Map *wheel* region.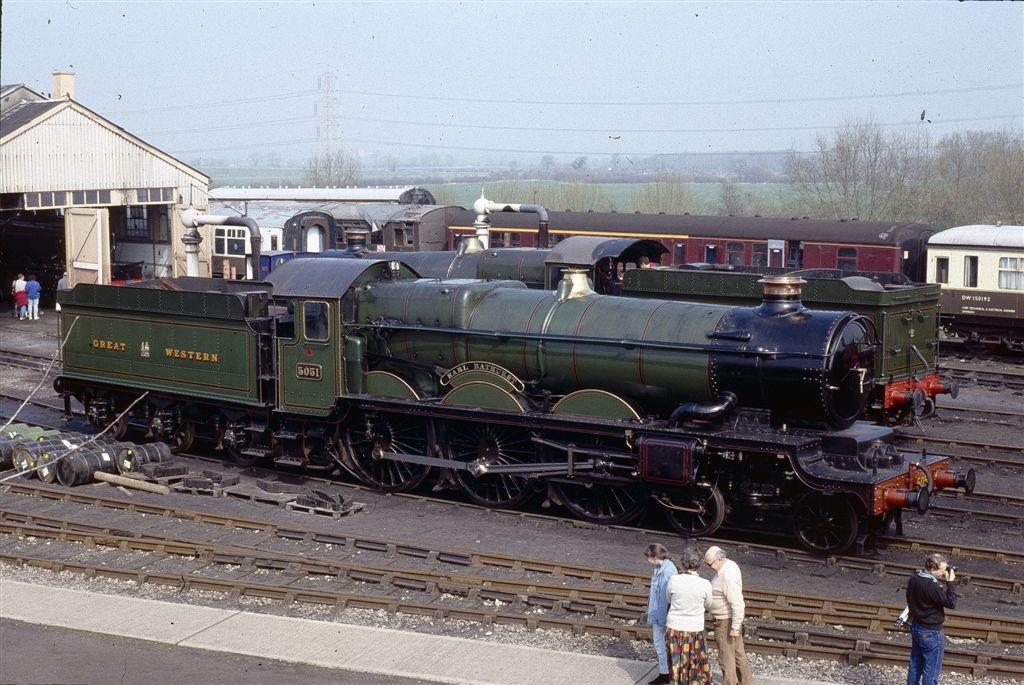
Mapped to (345, 411, 436, 494).
